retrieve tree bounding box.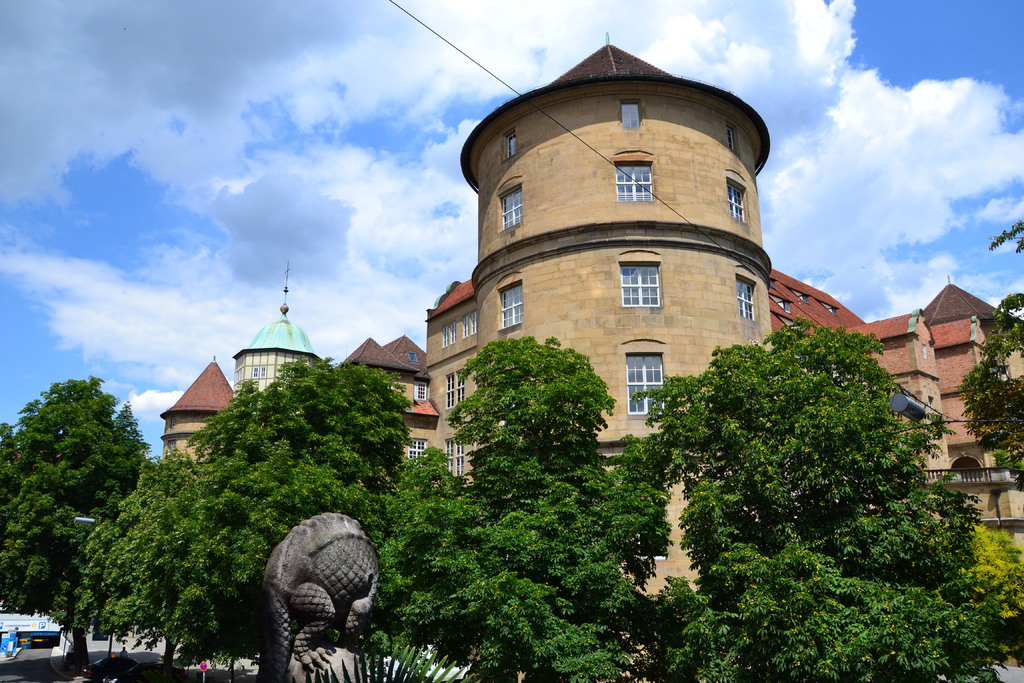
Bounding box: BBox(948, 217, 1023, 481).
